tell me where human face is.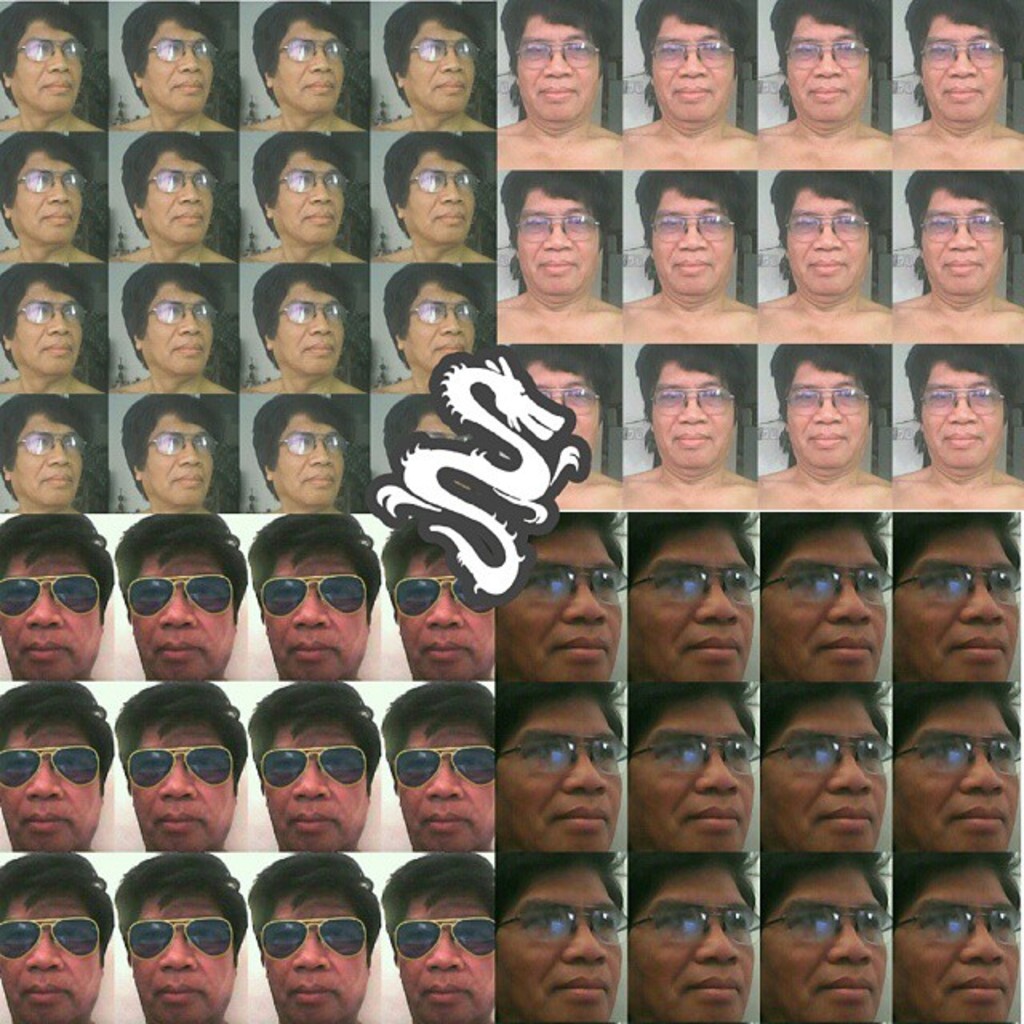
human face is at pyautogui.locateOnScreen(917, 365, 1006, 474).
